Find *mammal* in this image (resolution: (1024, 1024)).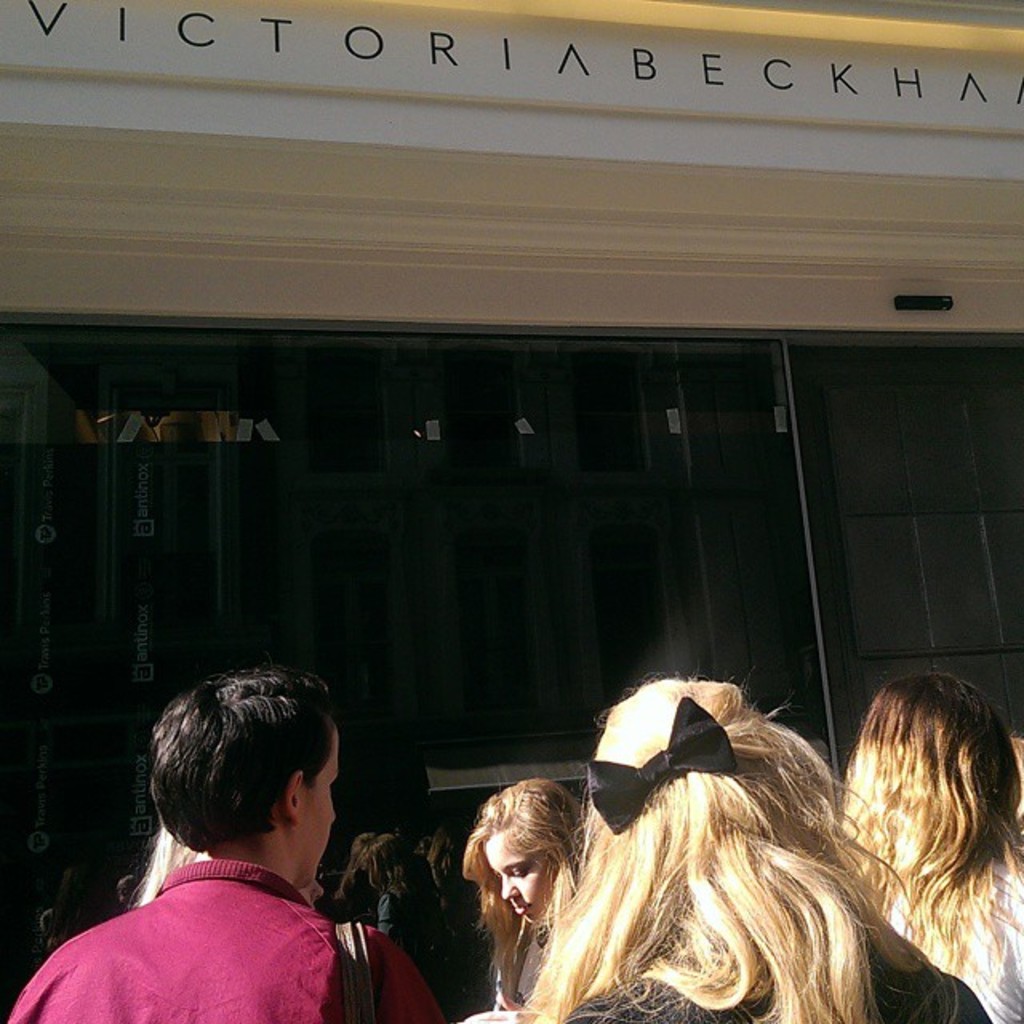
l=120, t=827, r=330, b=907.
